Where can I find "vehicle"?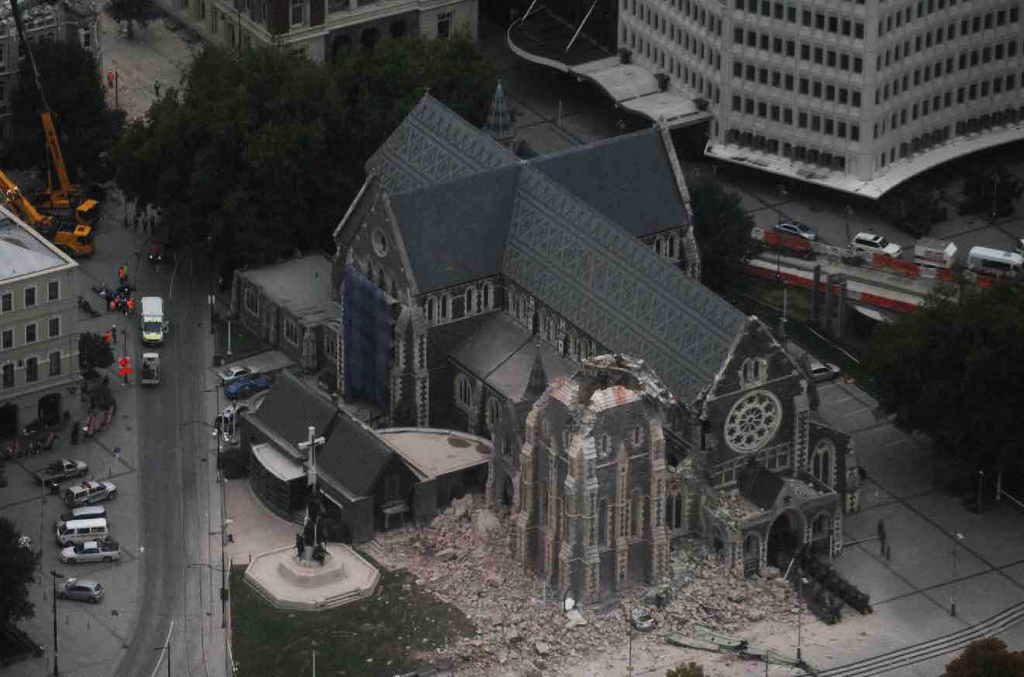
You can find it at (x1=58, y1=504, x2=109, y2=526).
